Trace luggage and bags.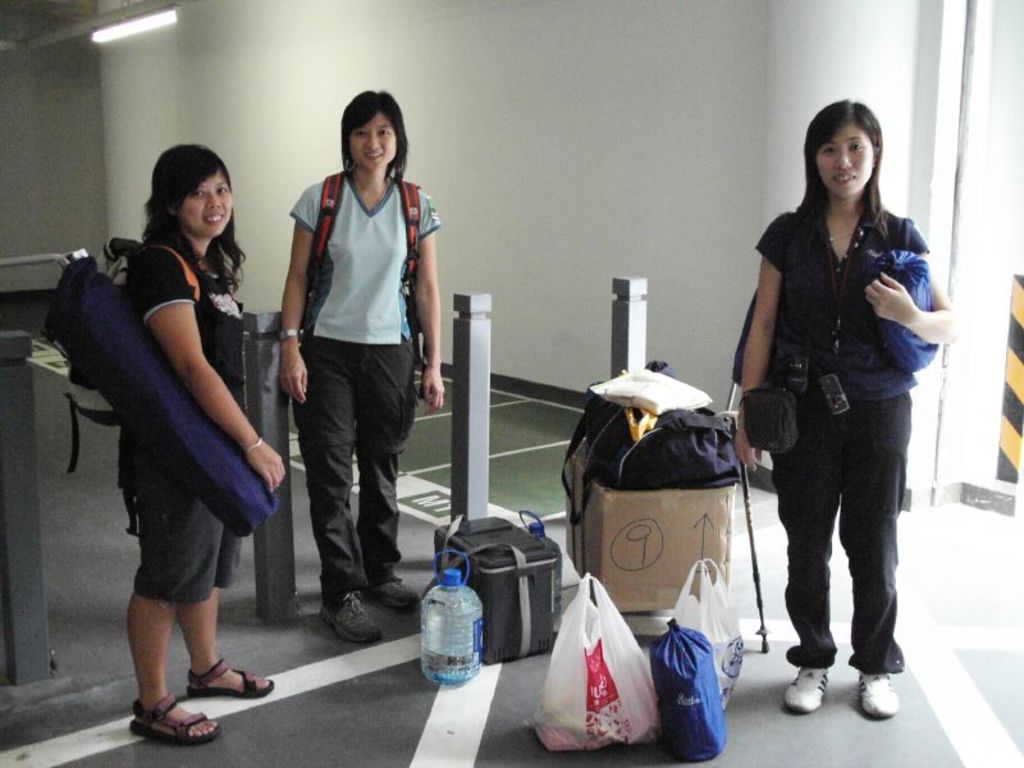
Traced to locate(727, 206, 808, 385).
